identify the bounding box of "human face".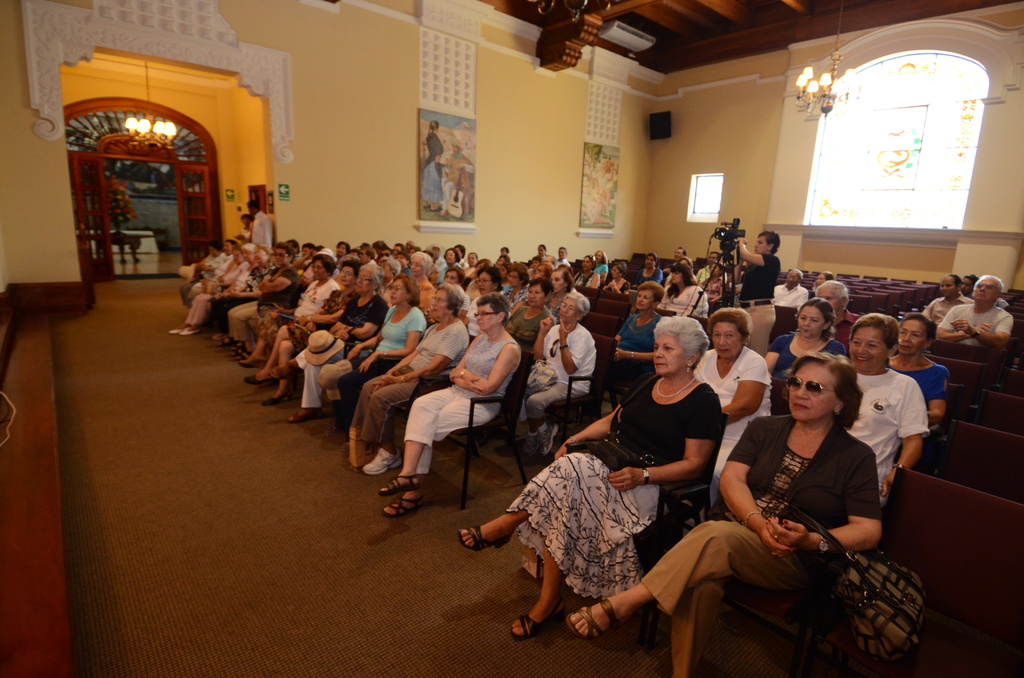
Rect(528, 285, 544, 310).
